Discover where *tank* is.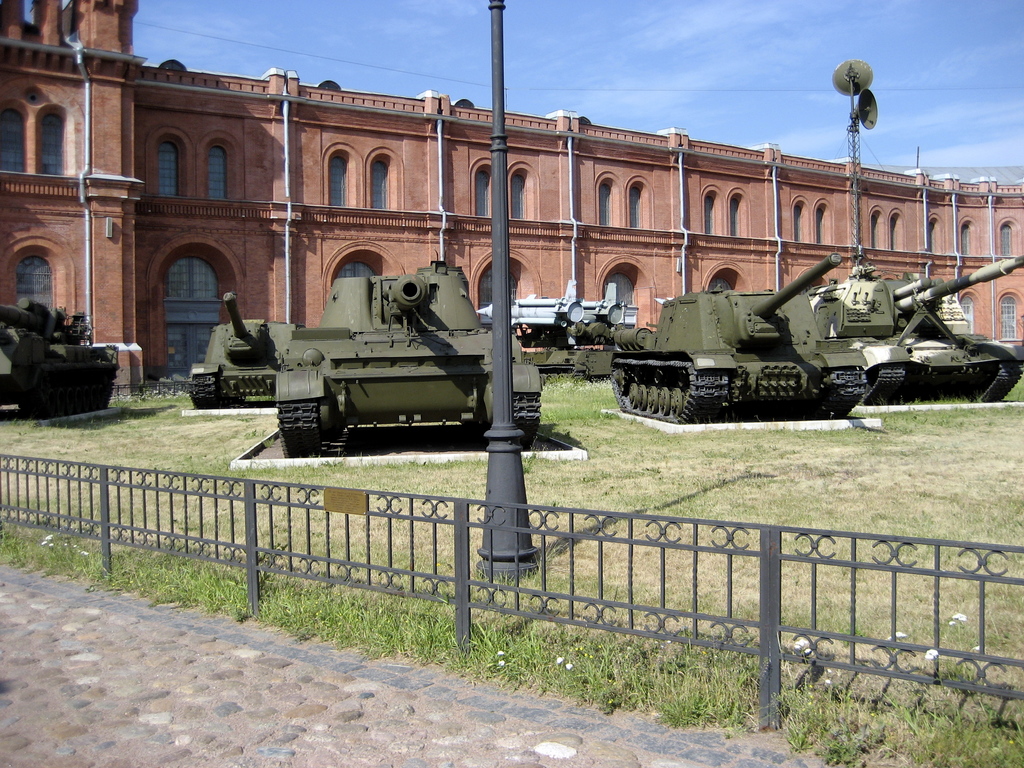
Discovered at 276/260/542/460.
